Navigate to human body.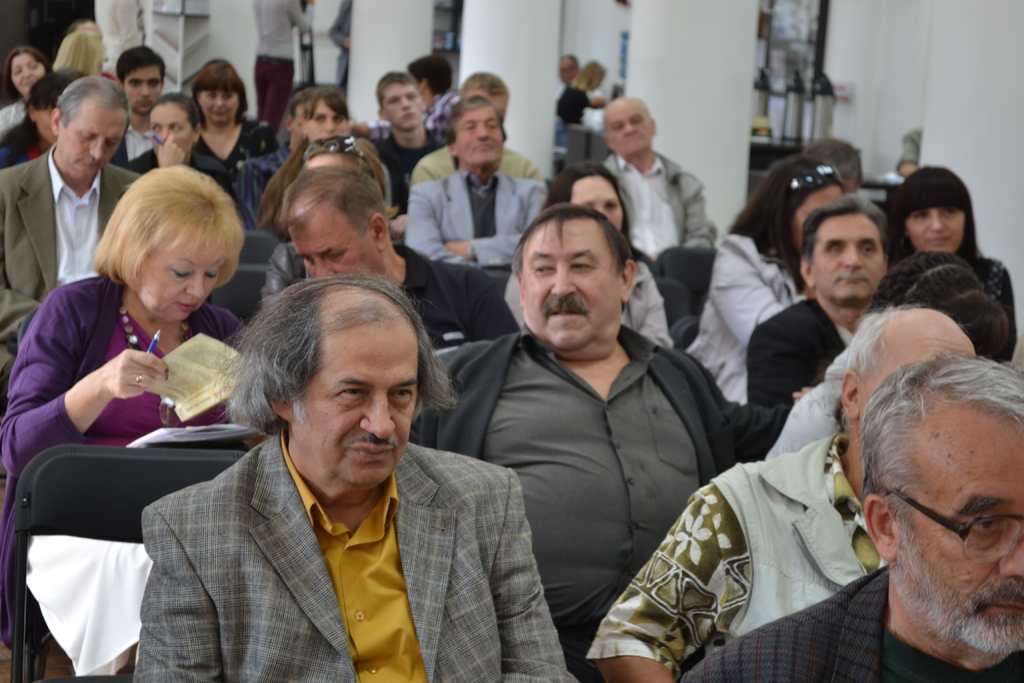
Navigation target: 15/172/261/636.
